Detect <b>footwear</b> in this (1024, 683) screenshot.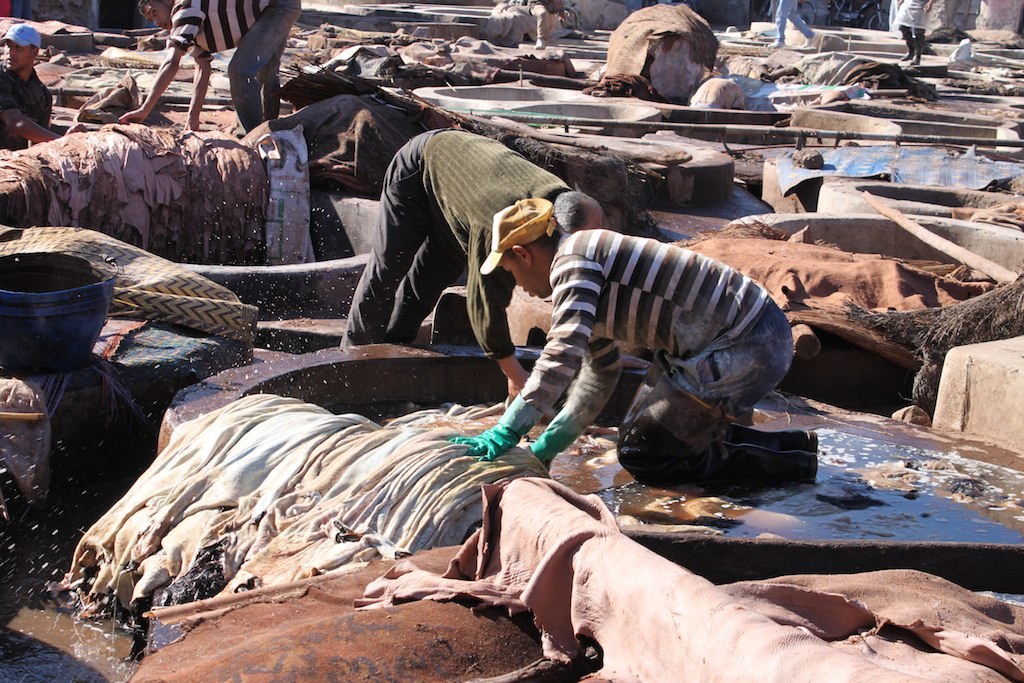
Detection: 807,431,827,485.
